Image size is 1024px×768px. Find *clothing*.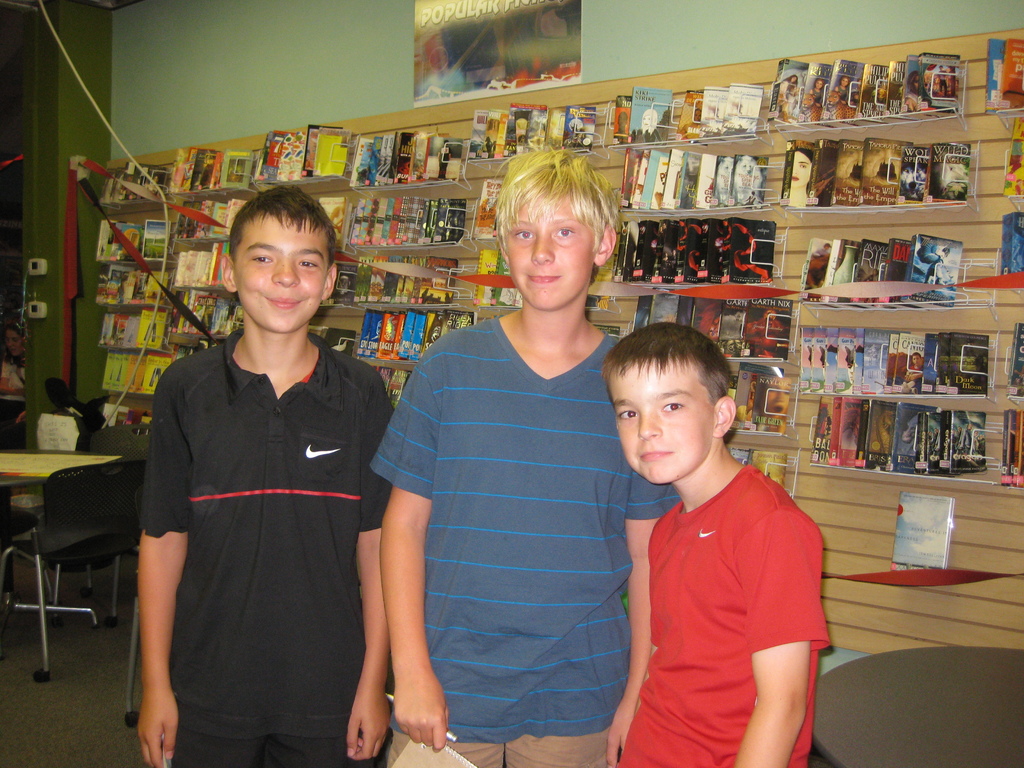
detection(371, 316, 674, 767).
